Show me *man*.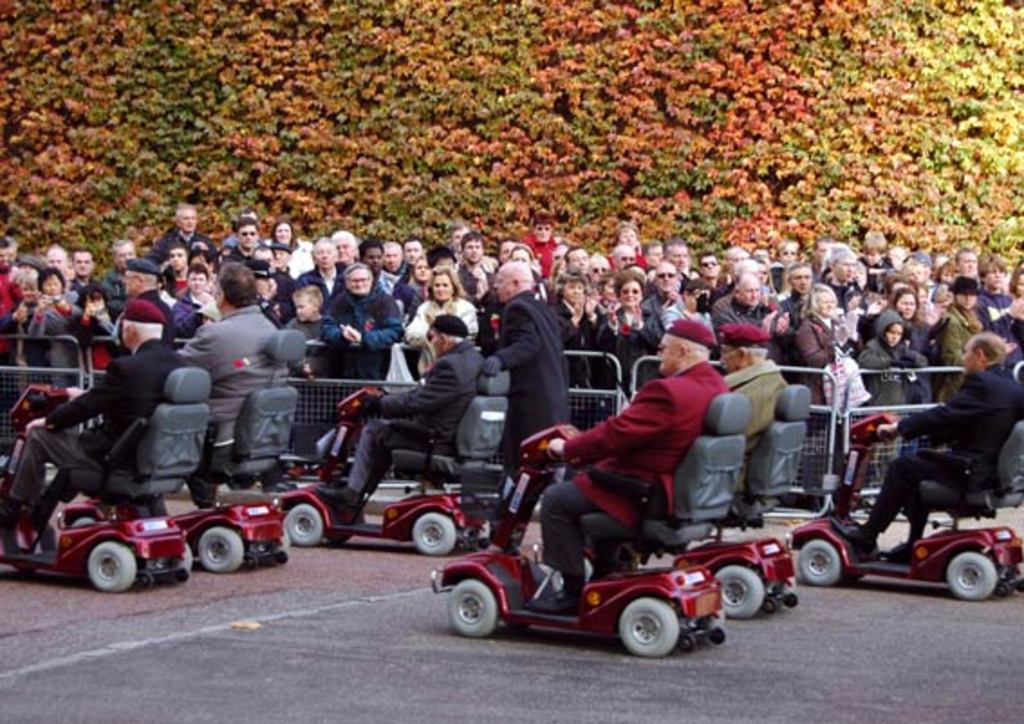
*man* is here: 771, 237, 802, 291.
